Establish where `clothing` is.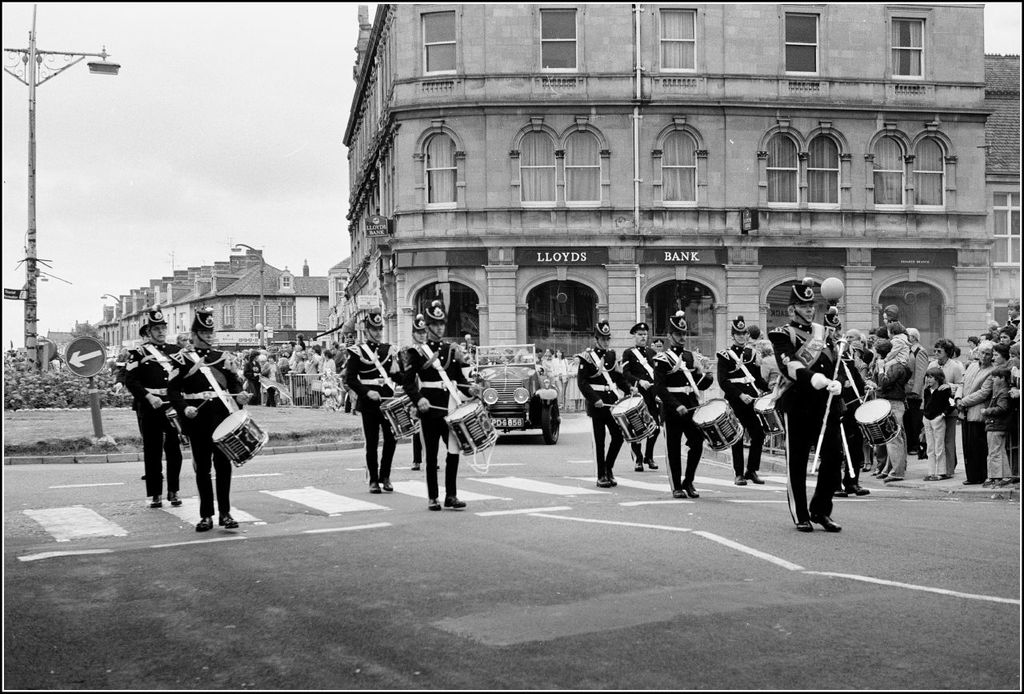
Established at BBox(711, 344, 766, 474).
